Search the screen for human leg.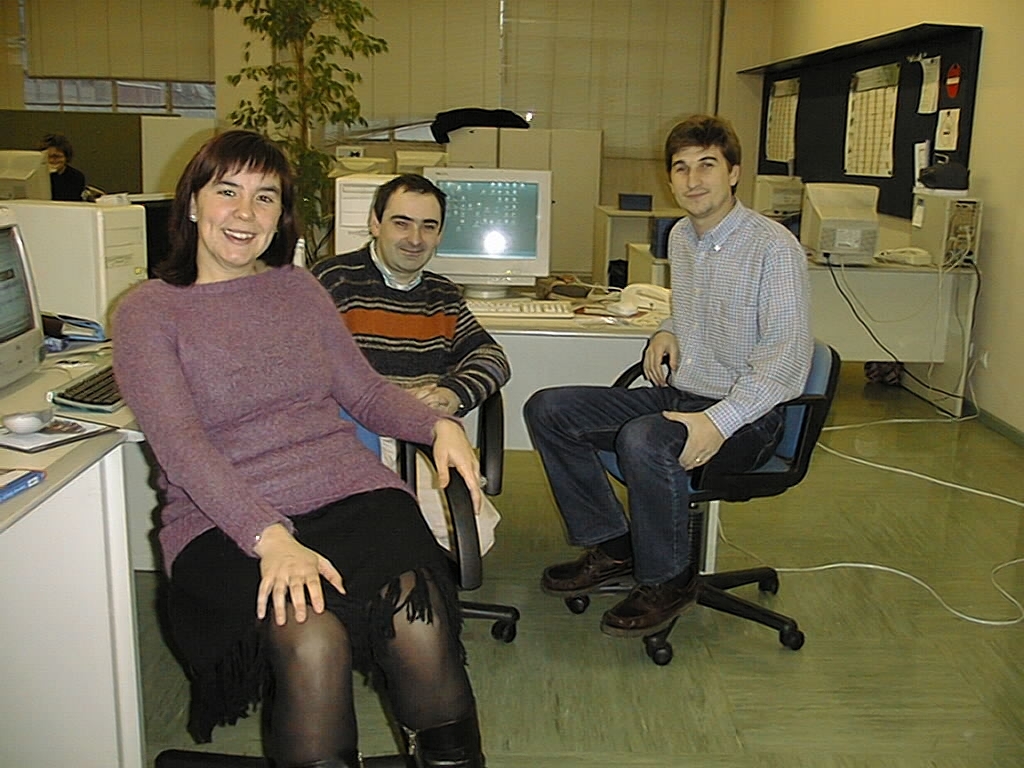
Found at bbox=[266, 604, 361, 767].
